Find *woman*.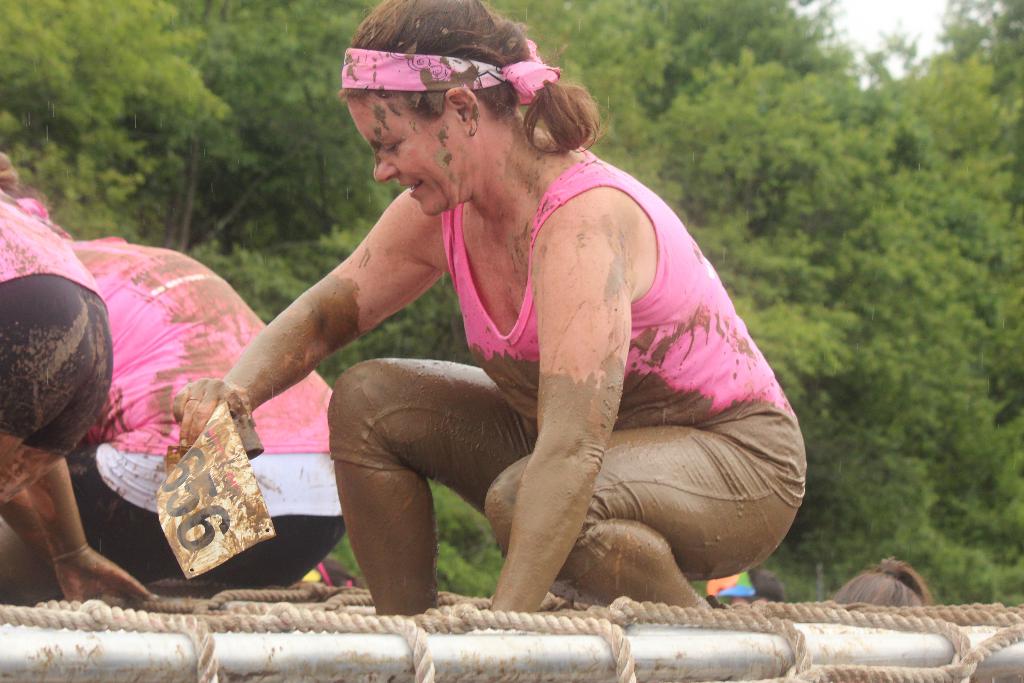
box=[176, 0, 932, 602].
